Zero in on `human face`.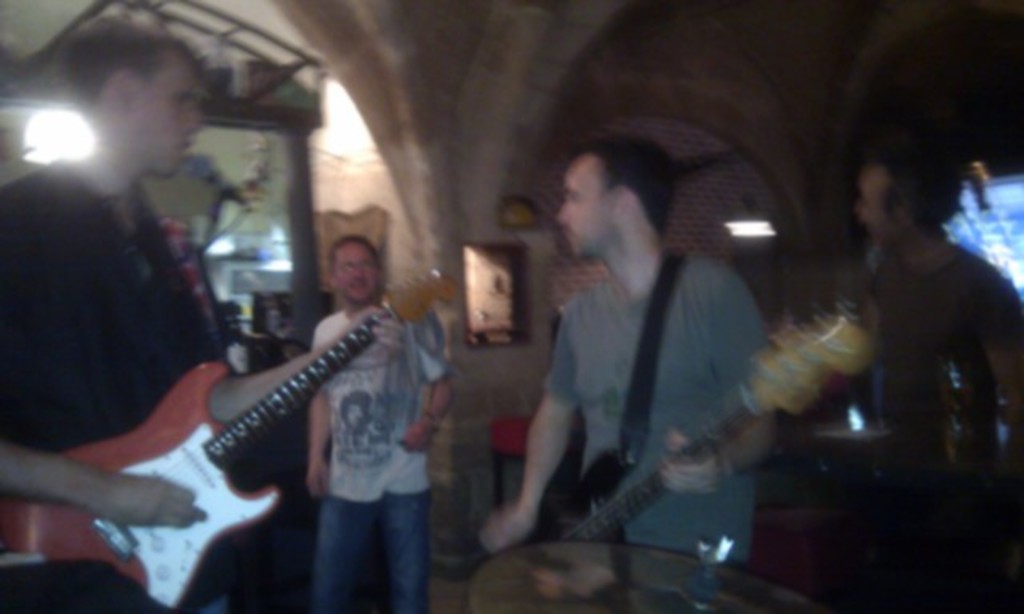
Zeroed in: 859/163/898/240.
